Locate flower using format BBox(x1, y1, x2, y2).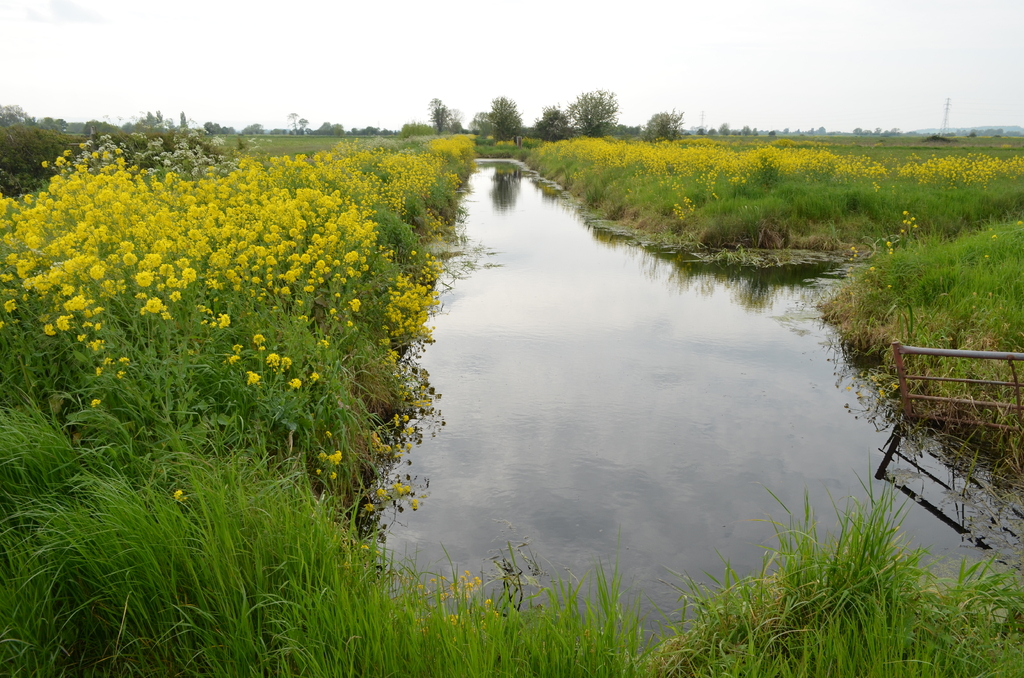
BBox(102, 355, 113, 367).
